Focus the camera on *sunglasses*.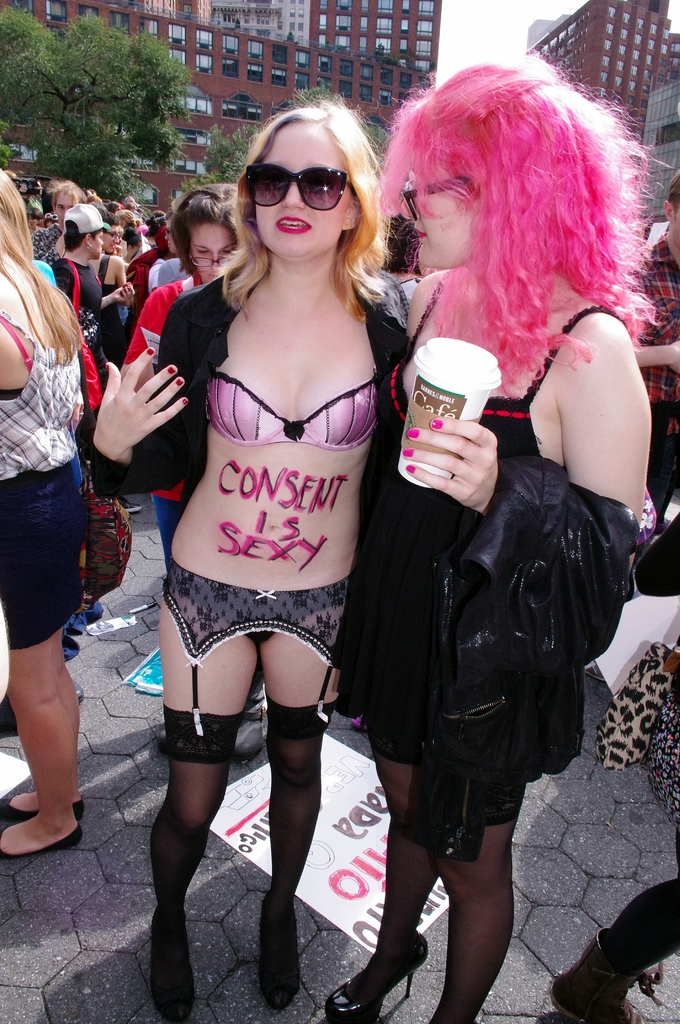
Focus region: Rect(247, 161, 352, 212).
